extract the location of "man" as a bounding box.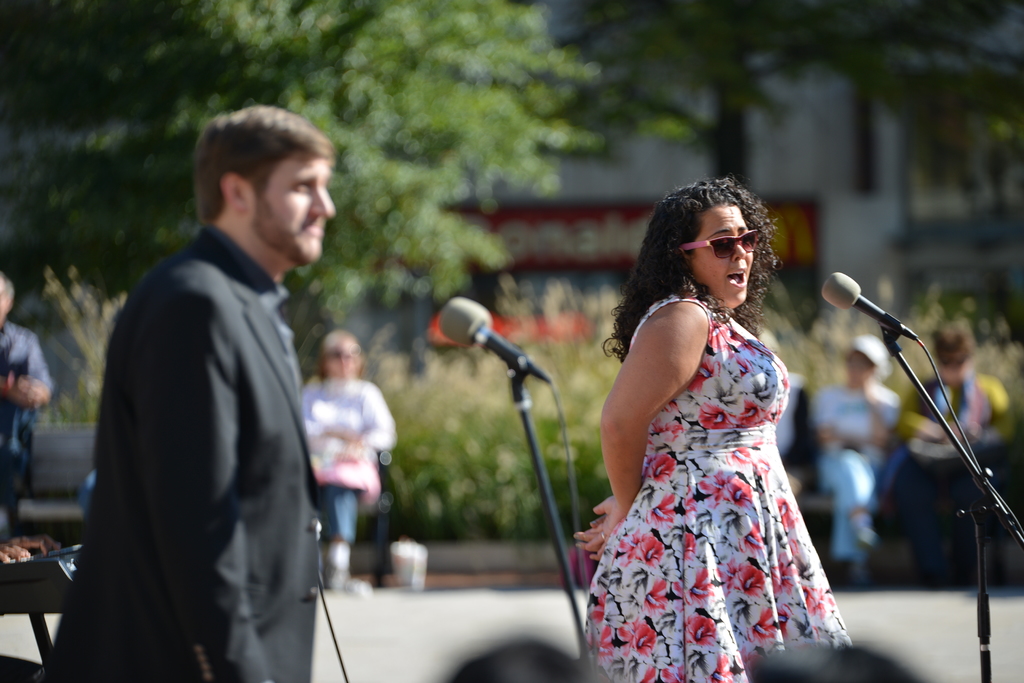
<region>0, 265, 51, 545</region>.
